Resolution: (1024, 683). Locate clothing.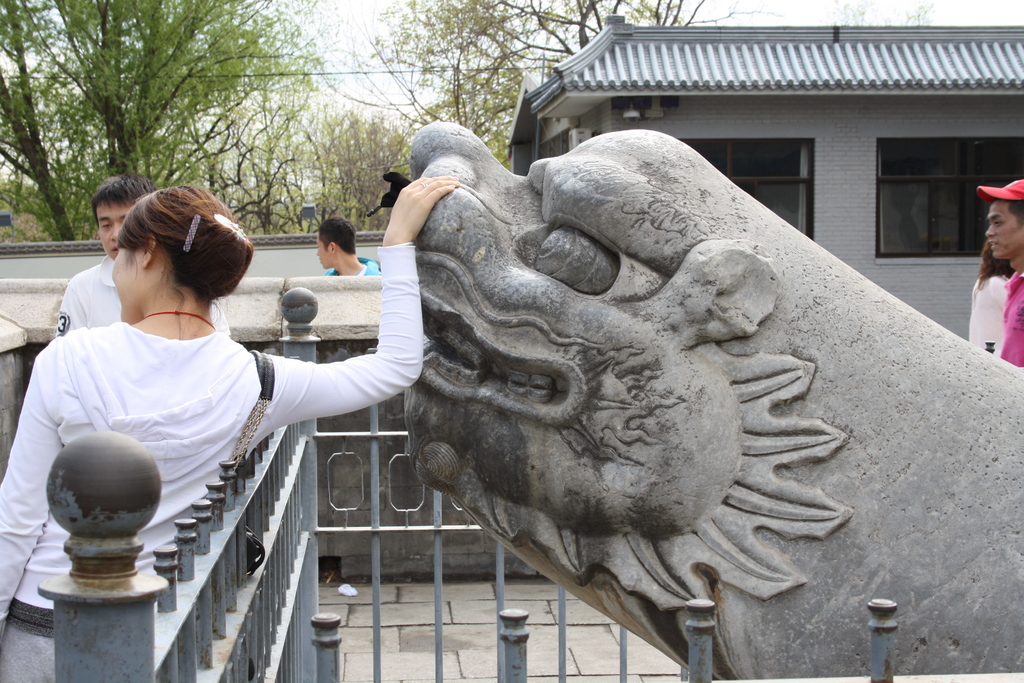
crop(55, 258, 215, 343).
